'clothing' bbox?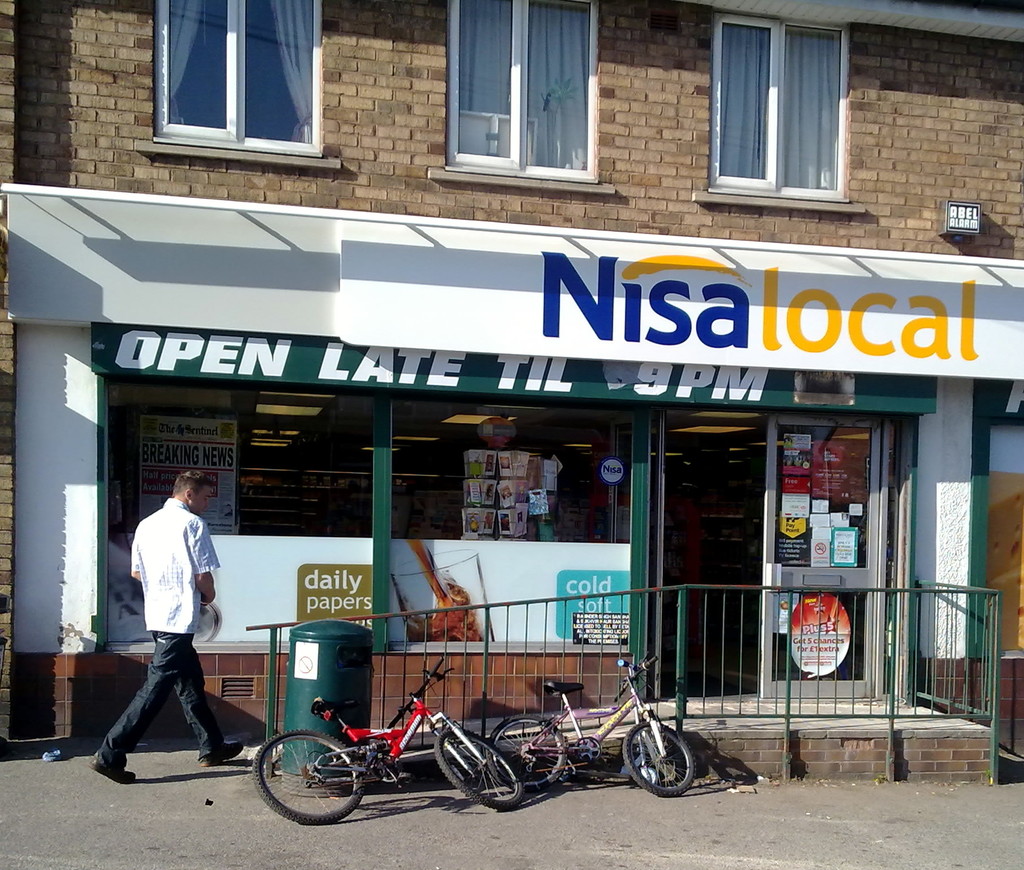
111 470 228 756
